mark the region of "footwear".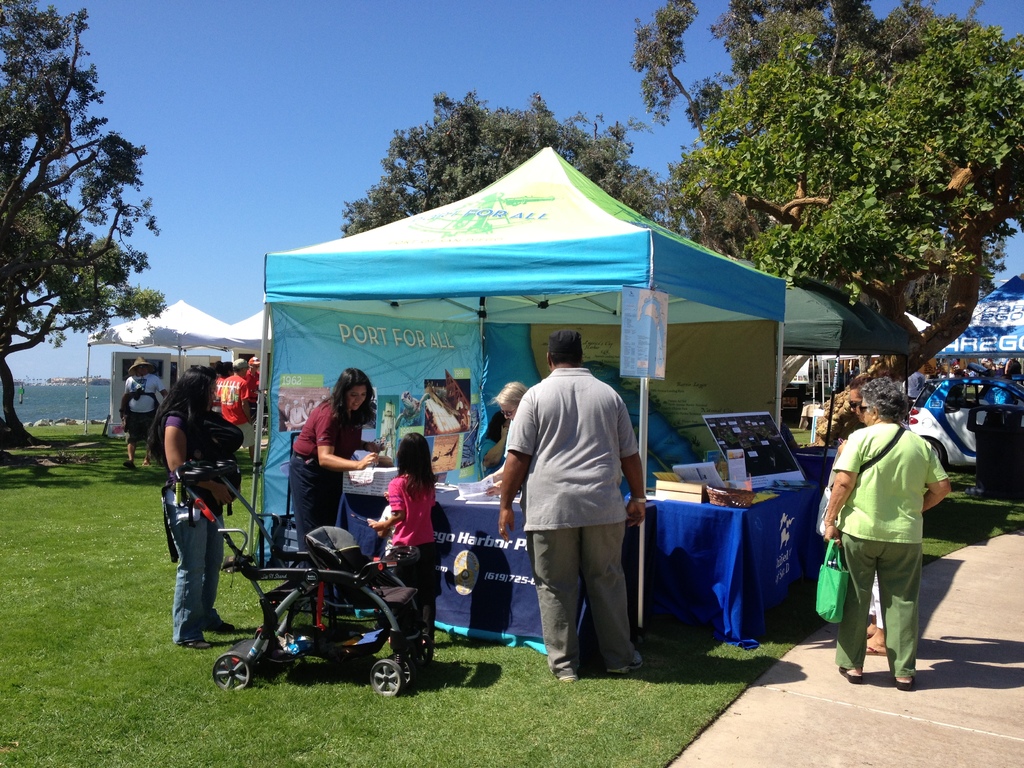
Region: crop(557, 674, 575, 683).
